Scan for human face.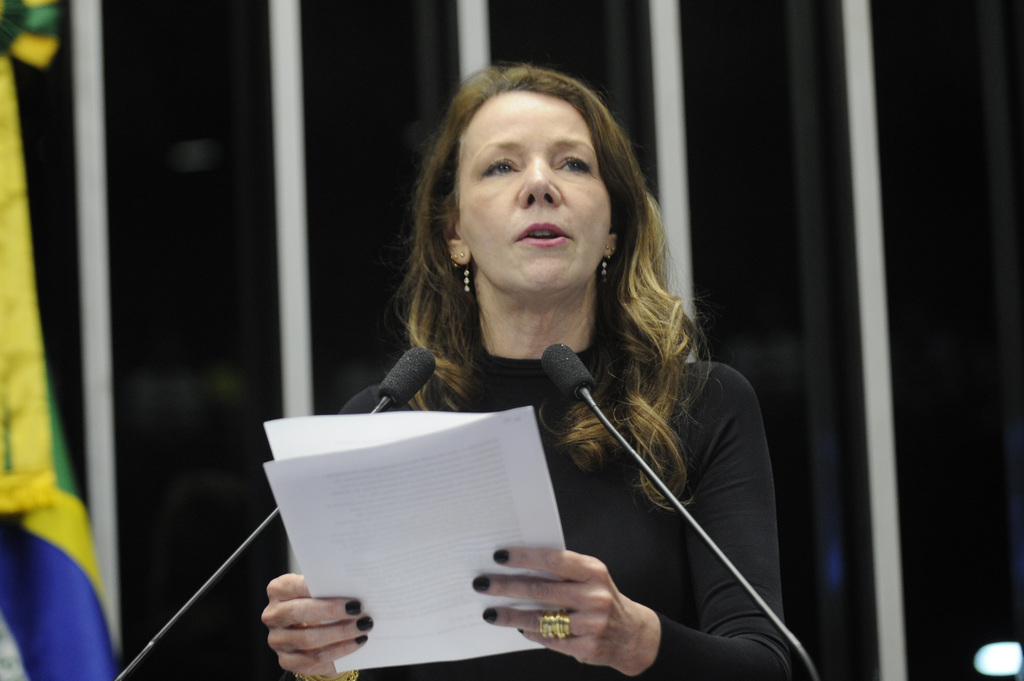
Scan result: [456, 88, 612, 294].
